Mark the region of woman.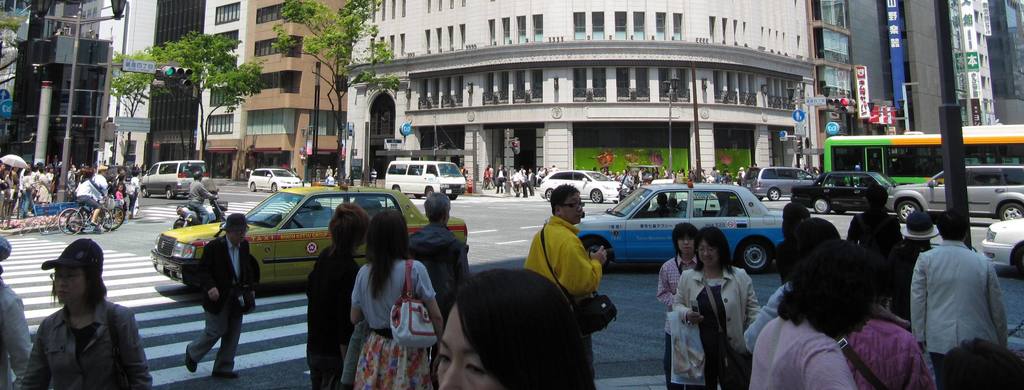
Region: {"left": 37, "top": 166, "right": 50, "bottom": 208}.
